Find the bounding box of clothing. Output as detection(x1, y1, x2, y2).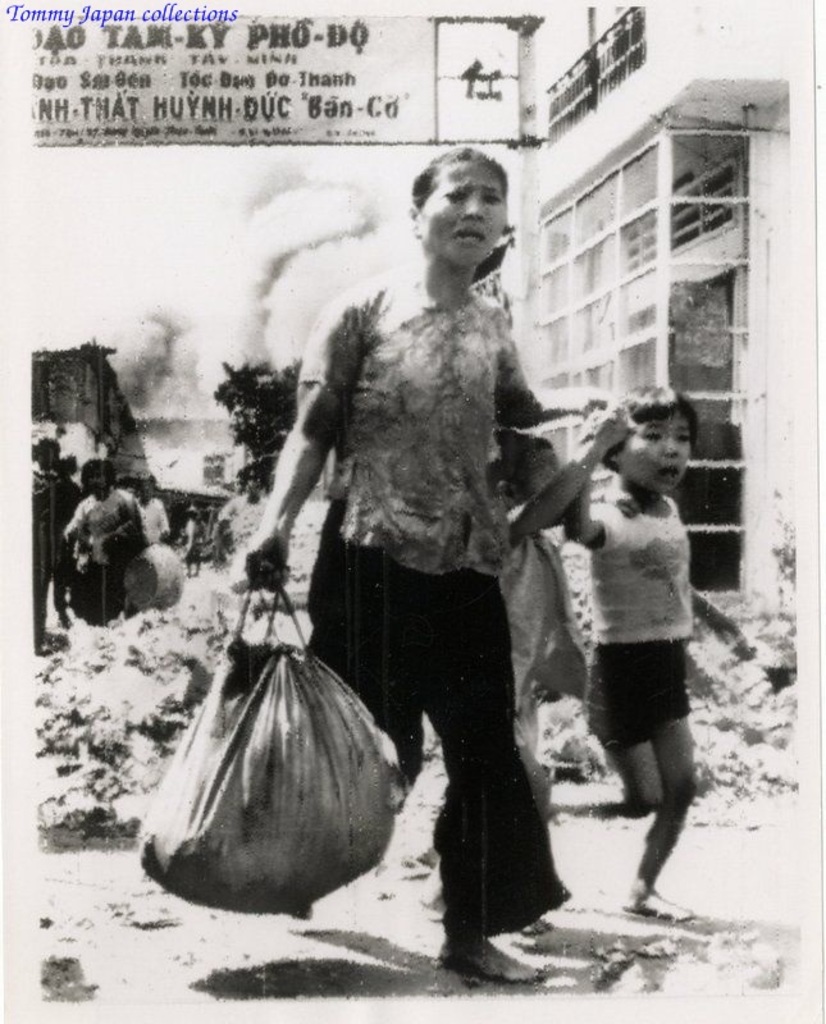
detection(601, 484, 703, 637).
